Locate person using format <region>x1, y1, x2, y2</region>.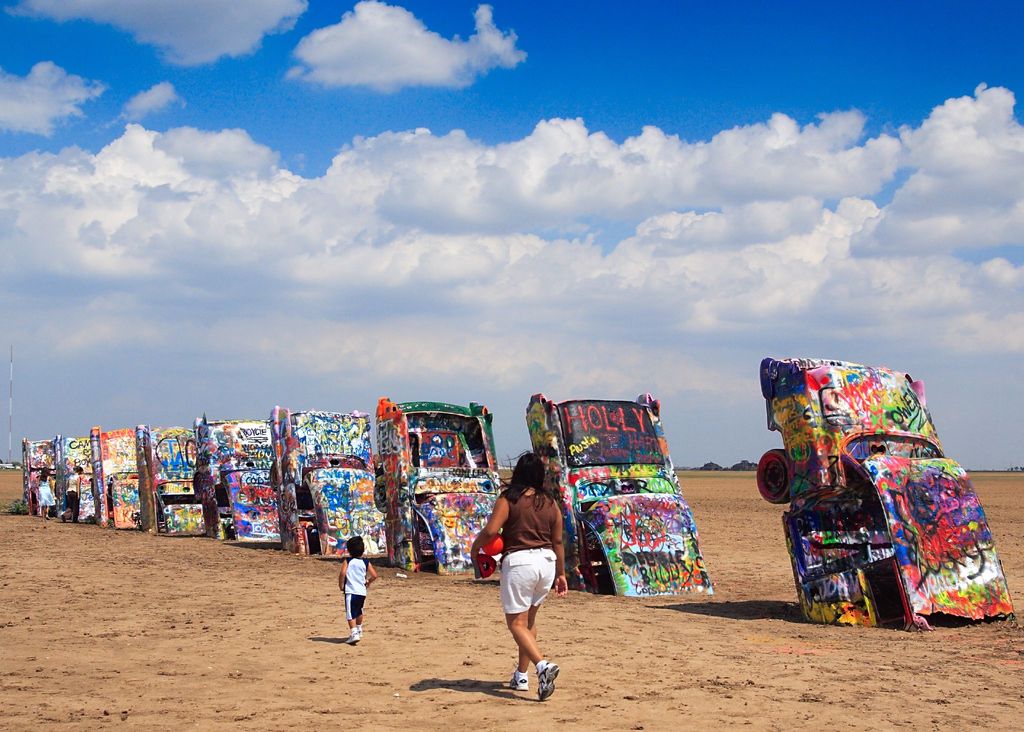
<region>59, 462, 84, 524</region>.
